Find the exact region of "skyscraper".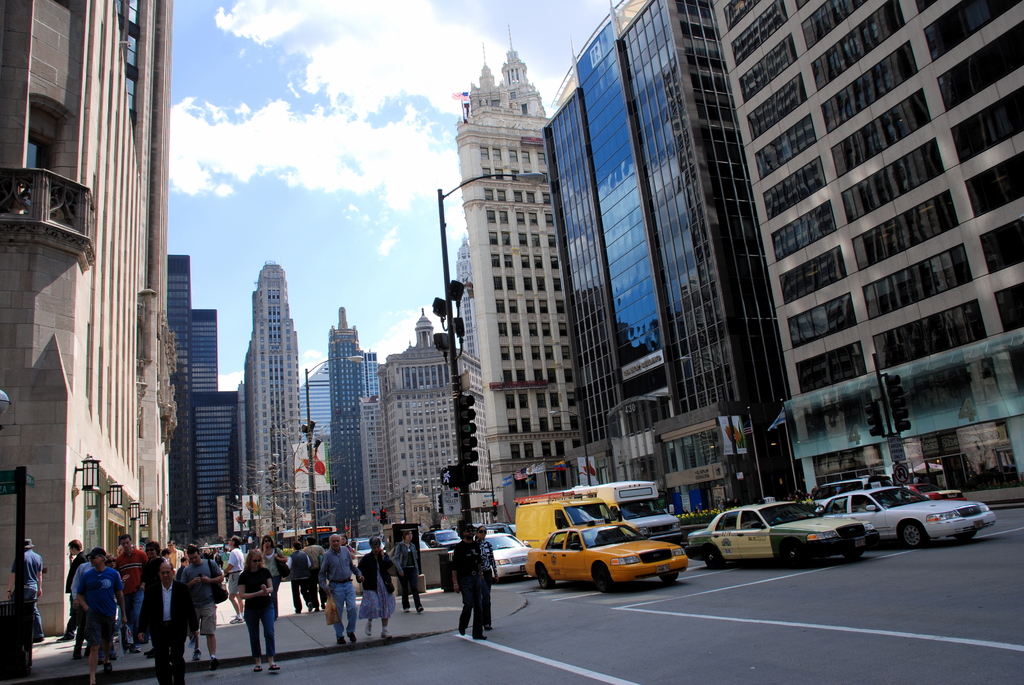
Exact region: rect(320, 303, 367, 539).
